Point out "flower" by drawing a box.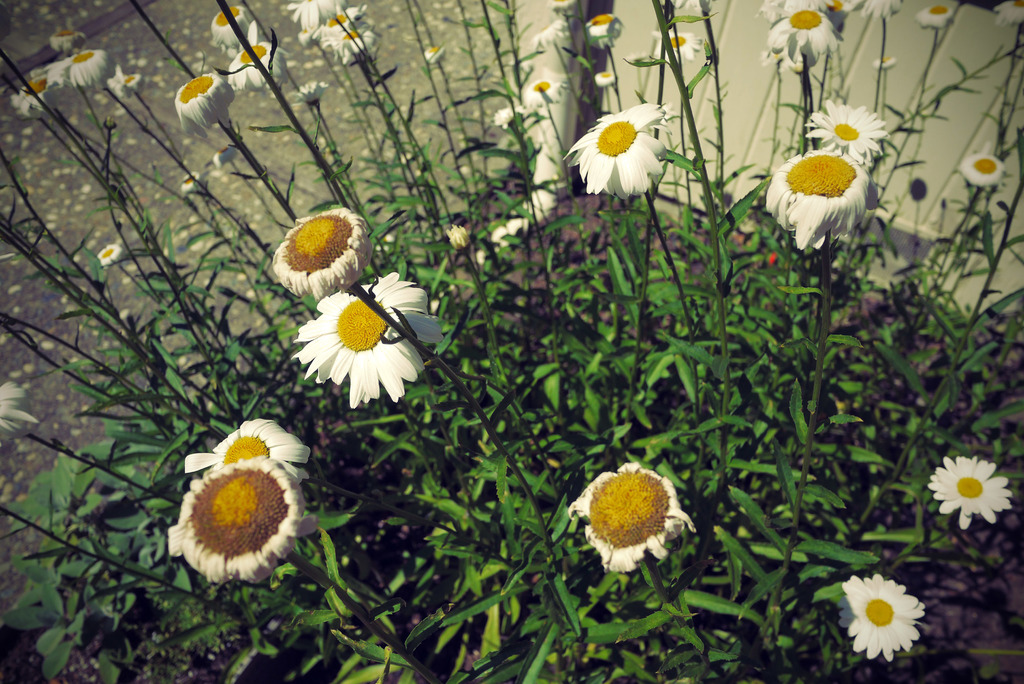
{"x1": 570, "y1": 462, "x2": 700, "y2": 573}.
